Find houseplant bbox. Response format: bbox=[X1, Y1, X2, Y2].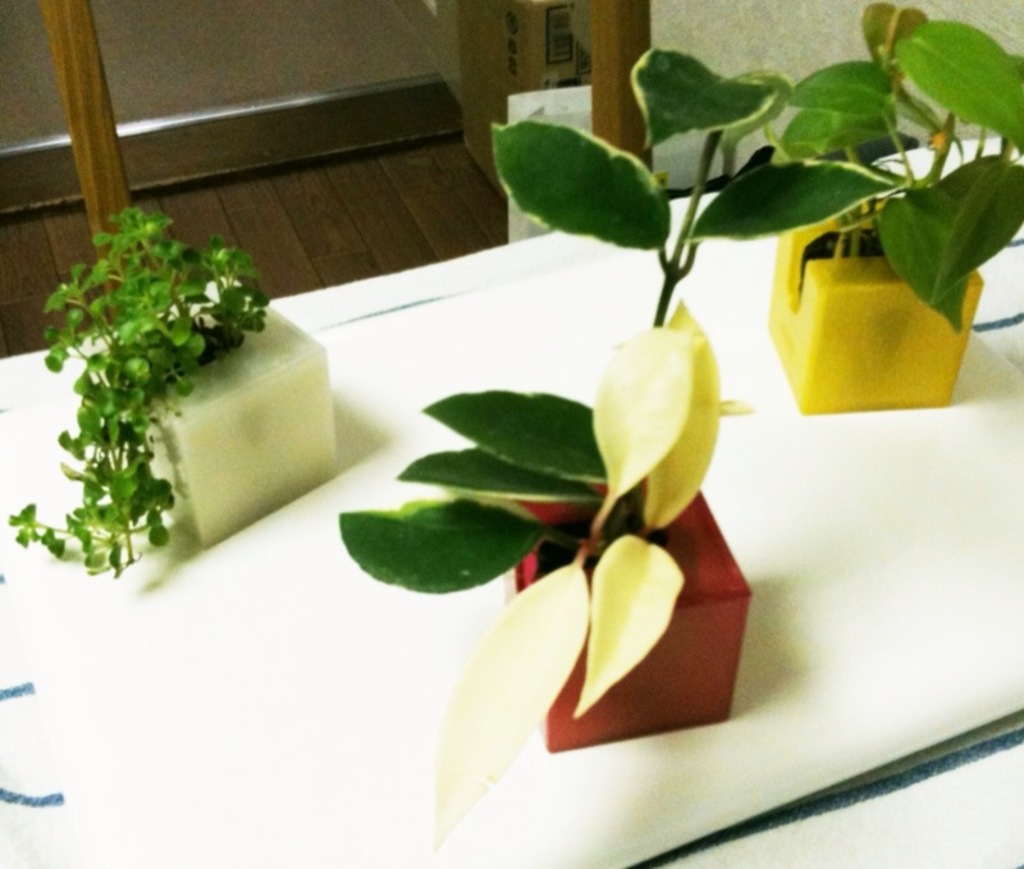
bbox=[753, 0, 1023, 413].
